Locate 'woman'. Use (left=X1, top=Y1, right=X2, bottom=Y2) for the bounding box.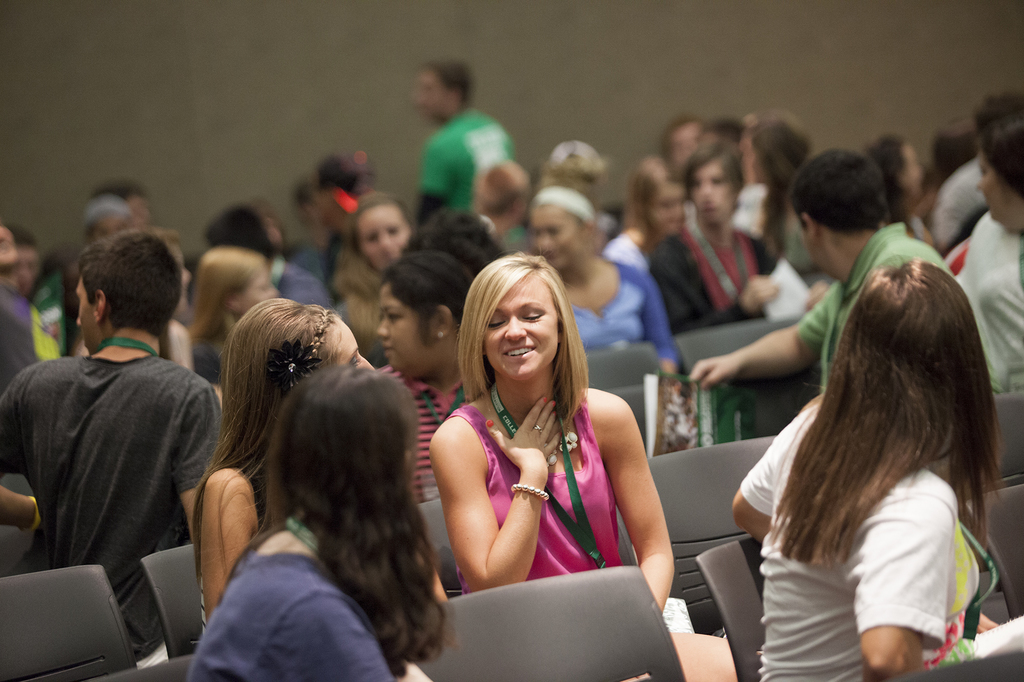
(left=609, top=157, right=696, bottom=266).
